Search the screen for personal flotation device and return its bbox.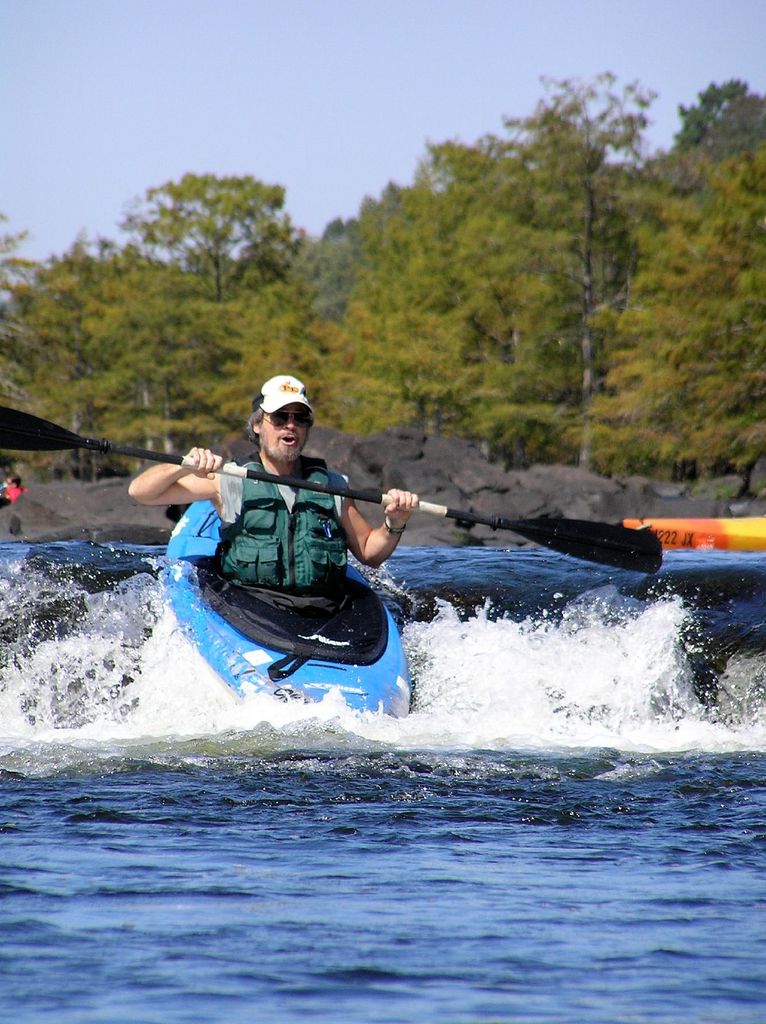
Found: <region>203, 450, 355, 616</region>.
